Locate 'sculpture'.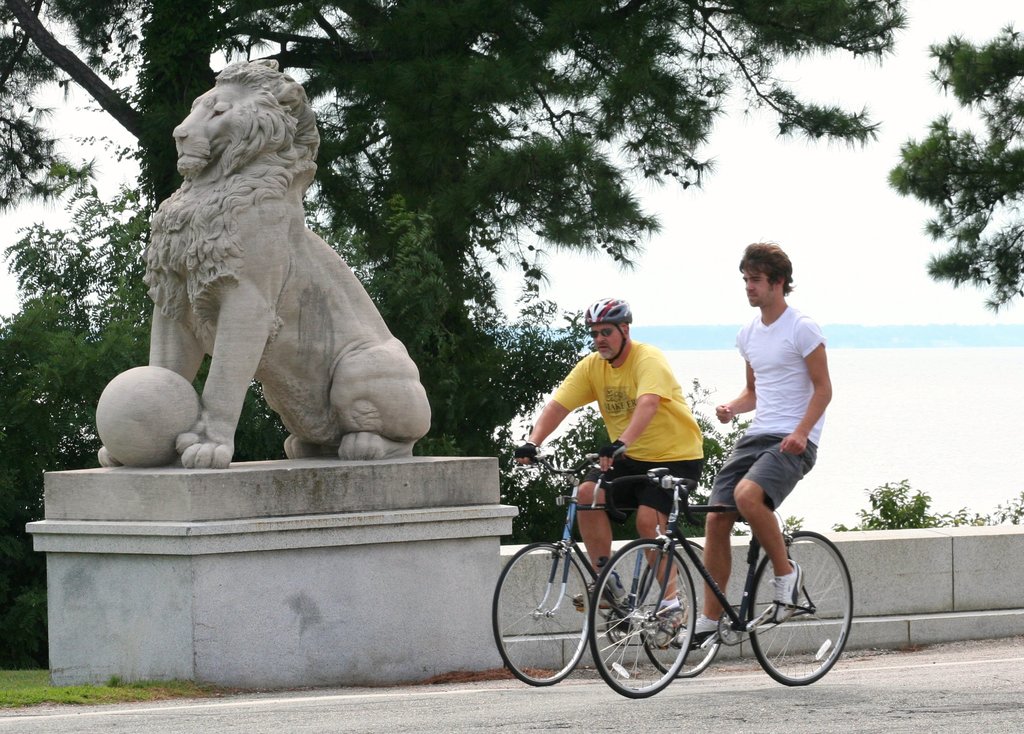
Bounding box: BBox(113, 83, 442, 489).
